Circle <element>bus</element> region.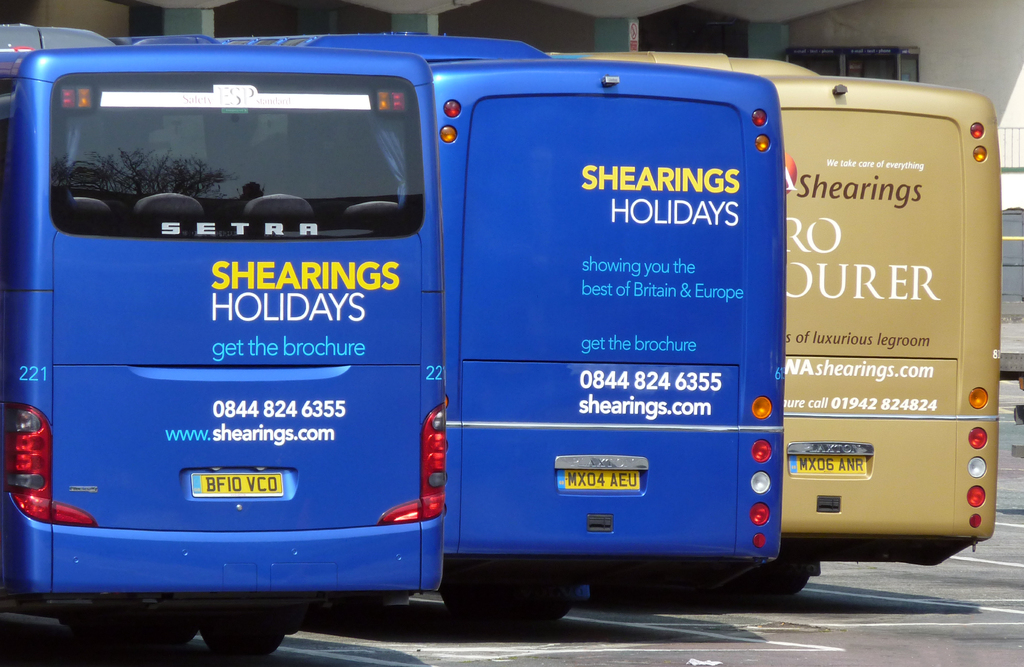
Region: crop(0, 25, 445, 660).
